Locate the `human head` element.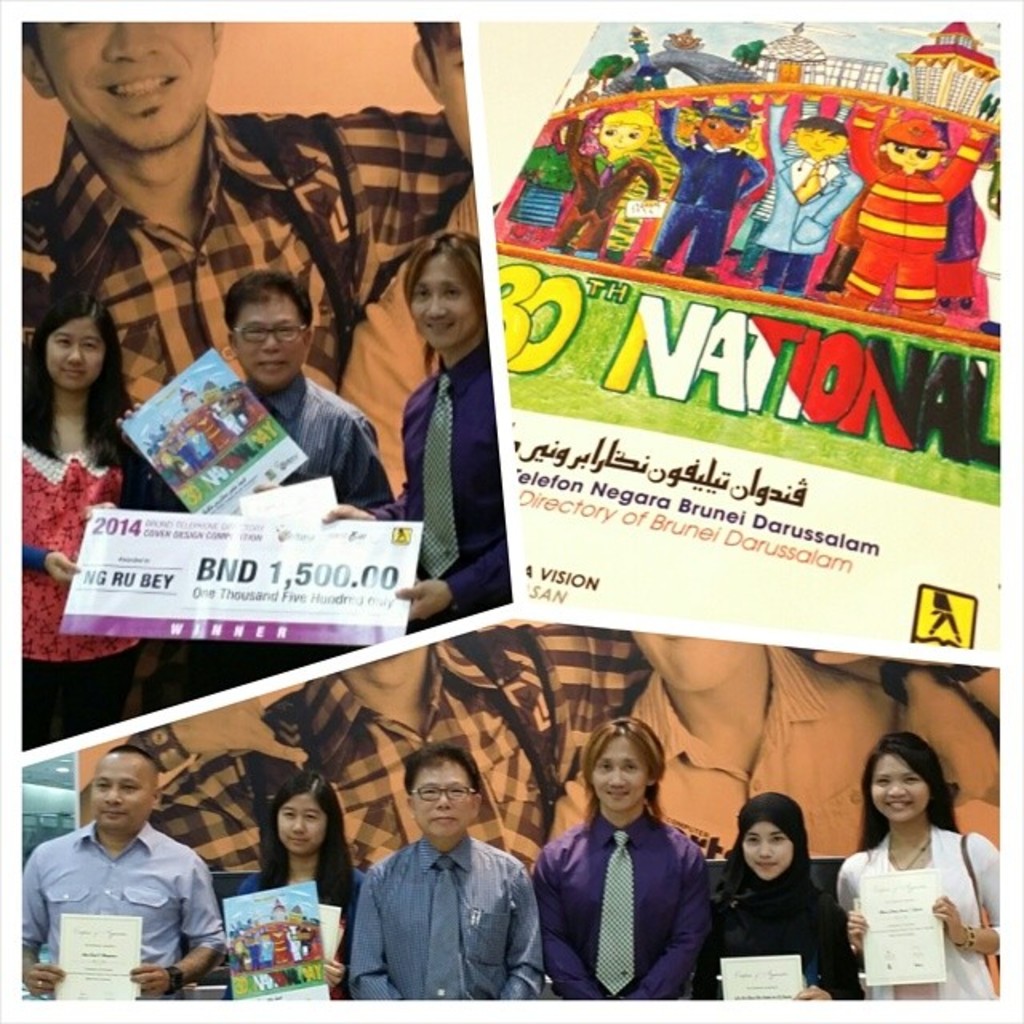
Element bbox: (738, 795, 810, 885).
